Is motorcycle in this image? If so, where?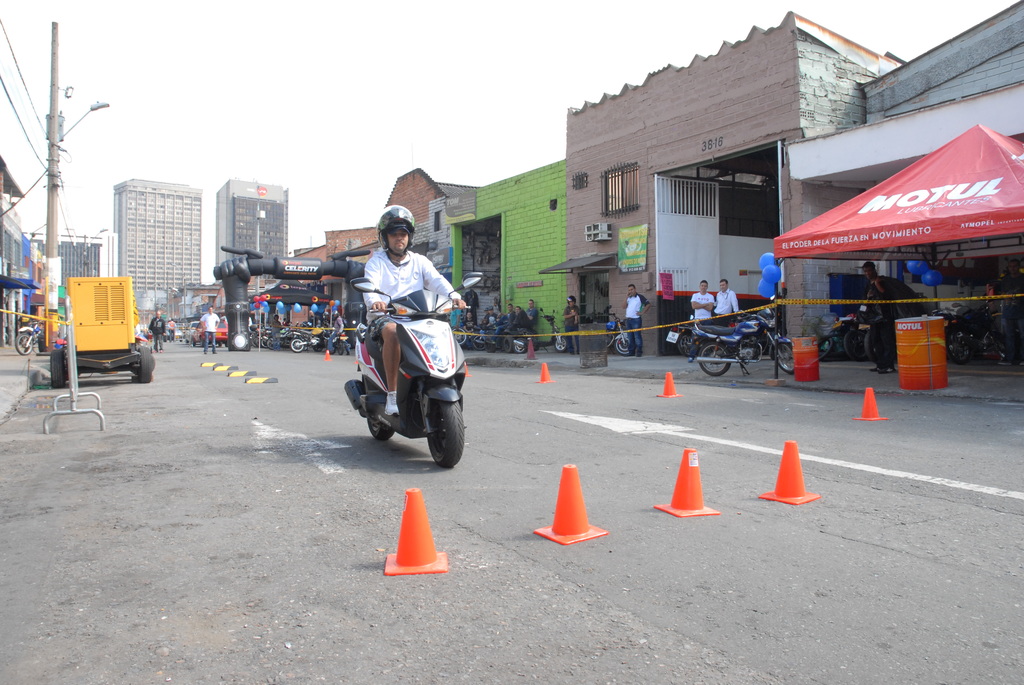
Yes, at (x1=691, y1=288, x2=794, y2=373).
